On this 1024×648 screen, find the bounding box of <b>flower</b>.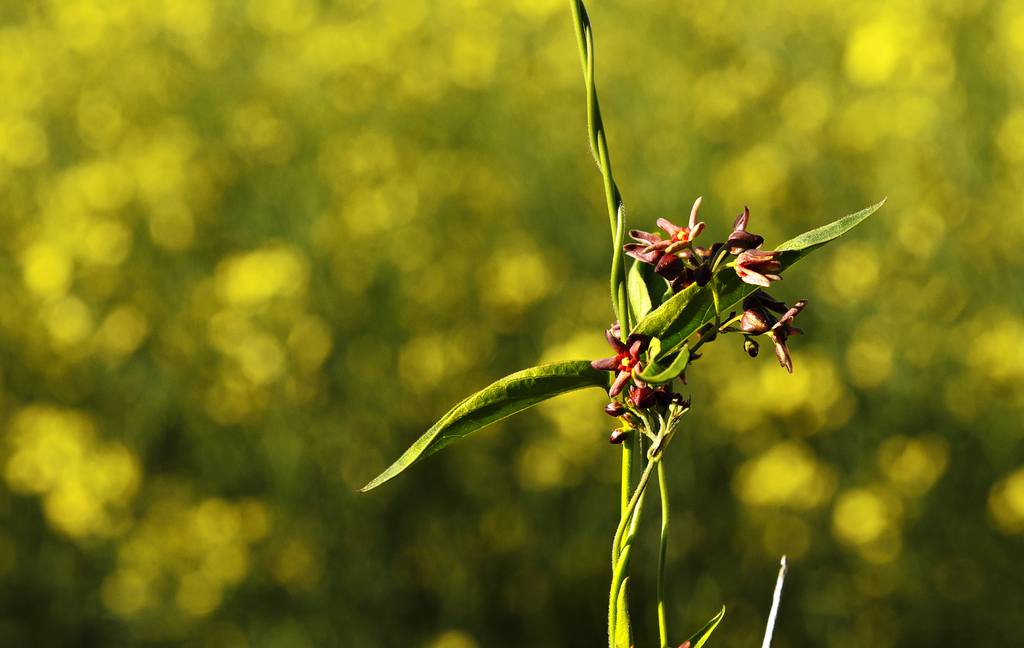
Bounding box: BBox(723, 206, 763, 254).
